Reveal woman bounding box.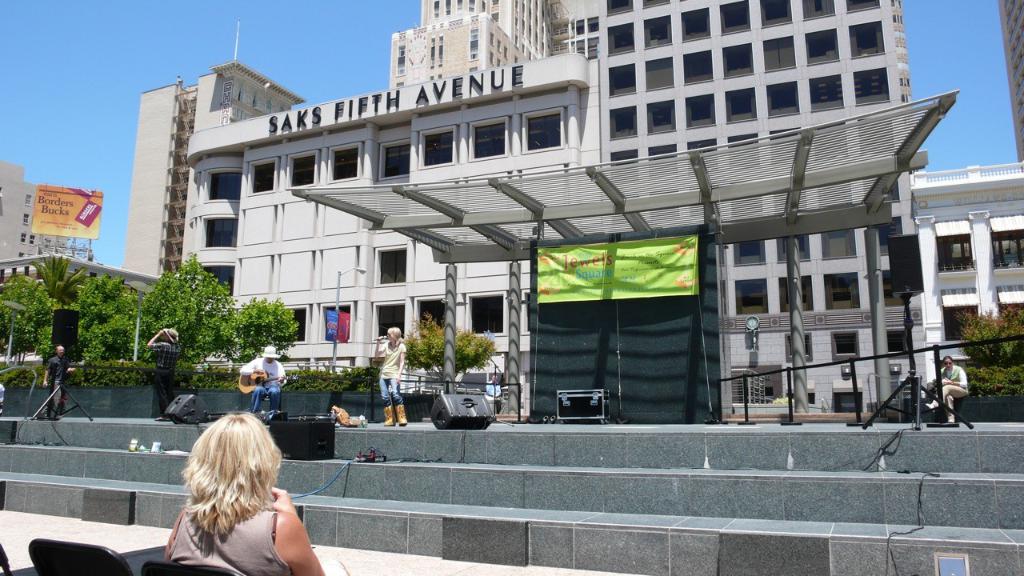
Revealed: pyautogui.locateOnScreen(925, 354, 967, 422).
